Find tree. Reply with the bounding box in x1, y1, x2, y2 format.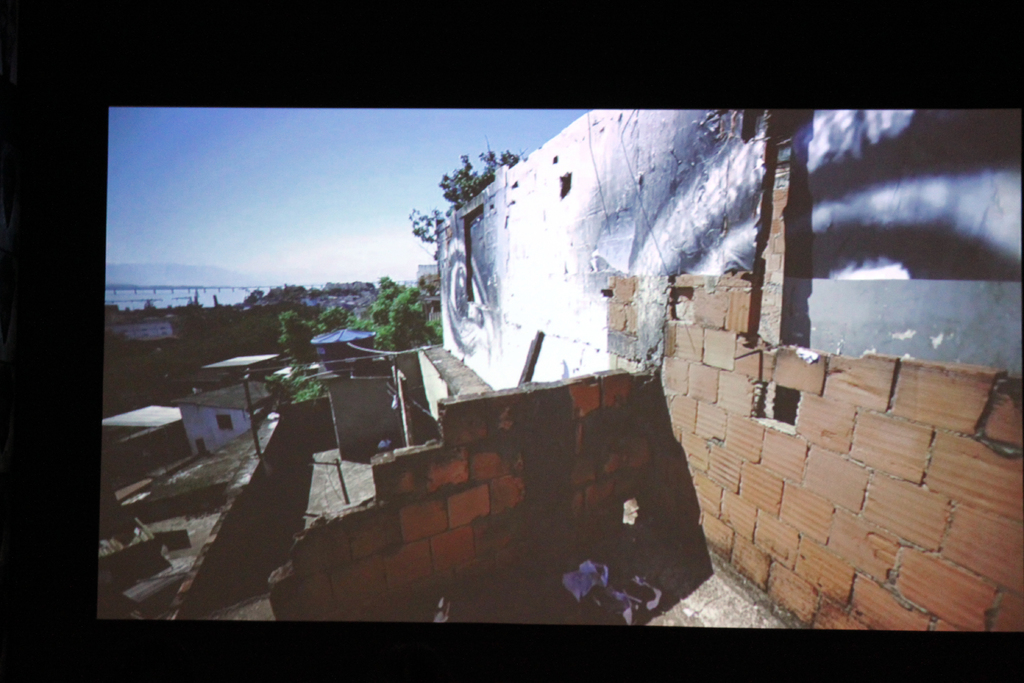
408, 145, 523, 265.
